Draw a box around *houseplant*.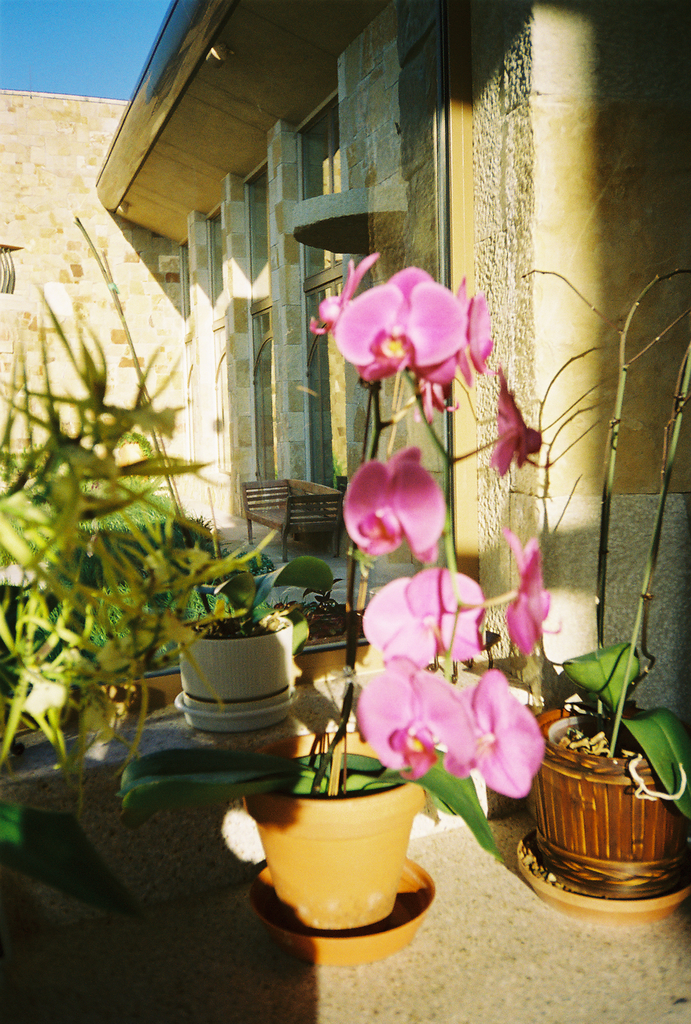
(left=514, top=263, right=690, bottom=922).
